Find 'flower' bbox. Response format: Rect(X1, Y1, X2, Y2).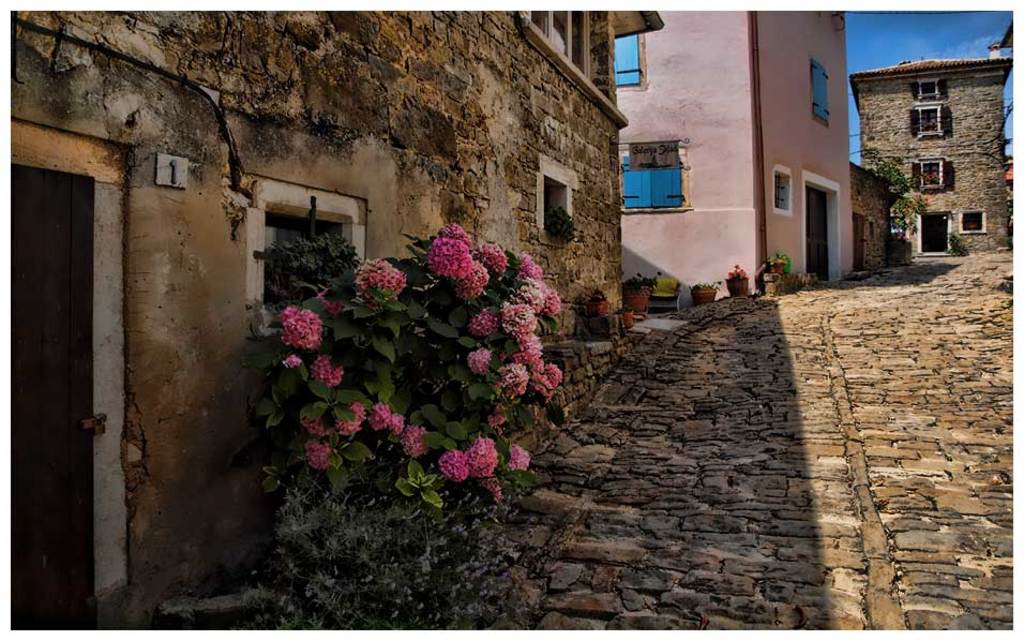
Rect(388, 413, 411, 442).
